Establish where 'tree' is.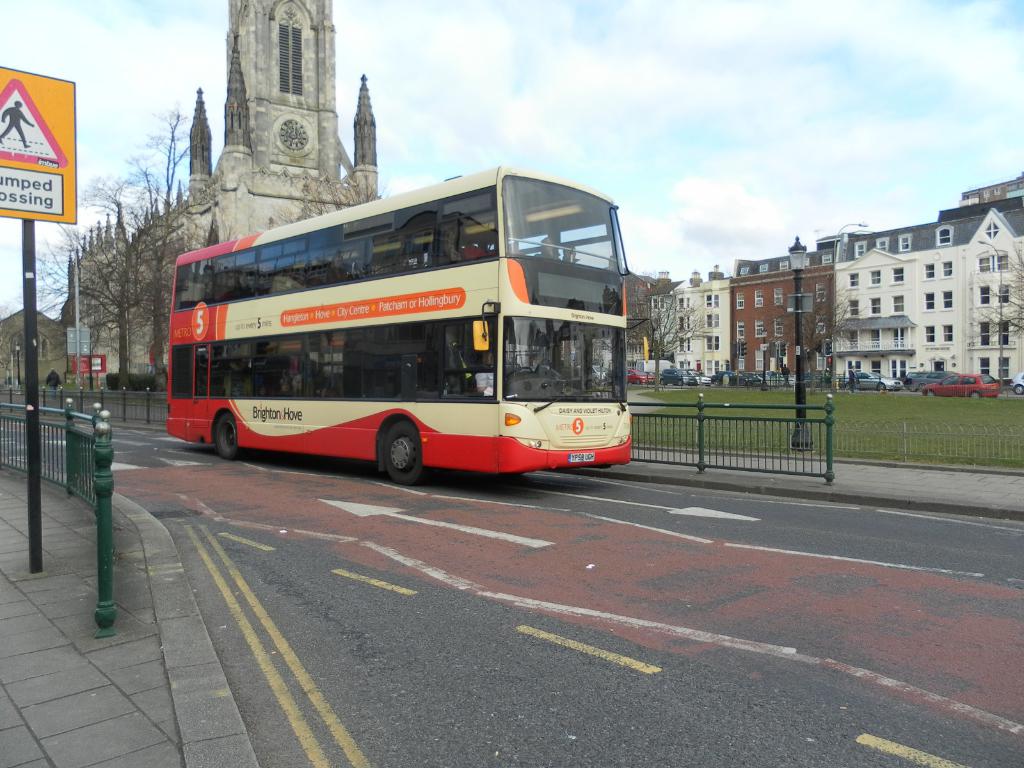
Established at bbox=(772, 273, 870, 394).
